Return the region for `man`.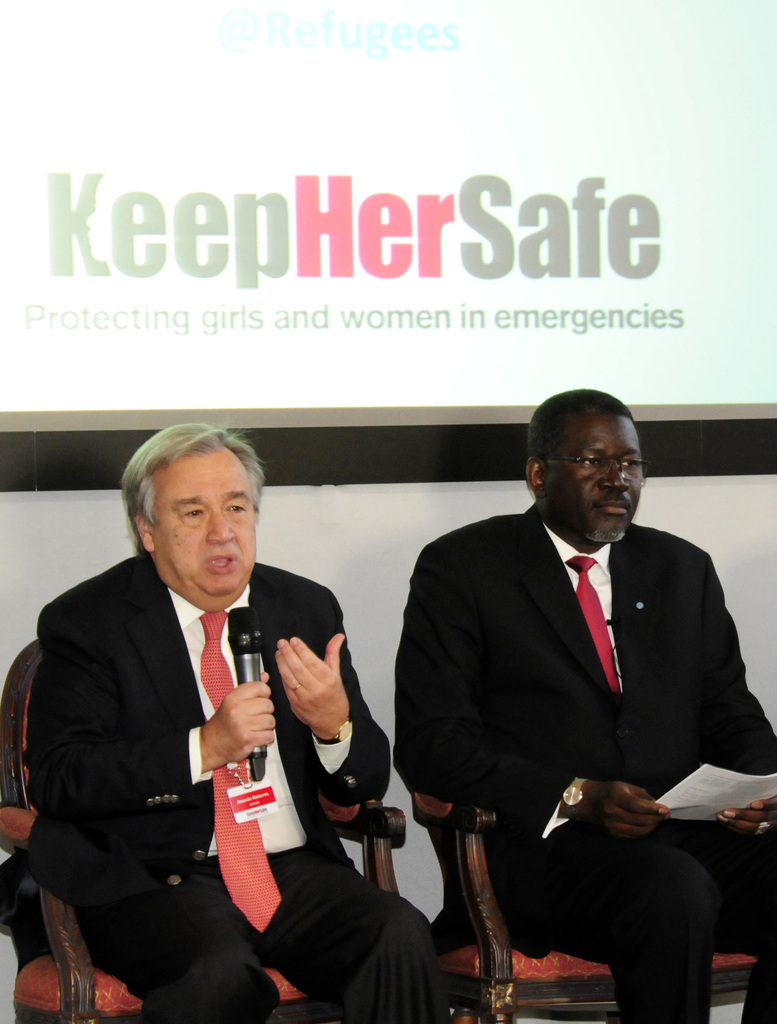
BBox(395, 390, 776, 1023).
